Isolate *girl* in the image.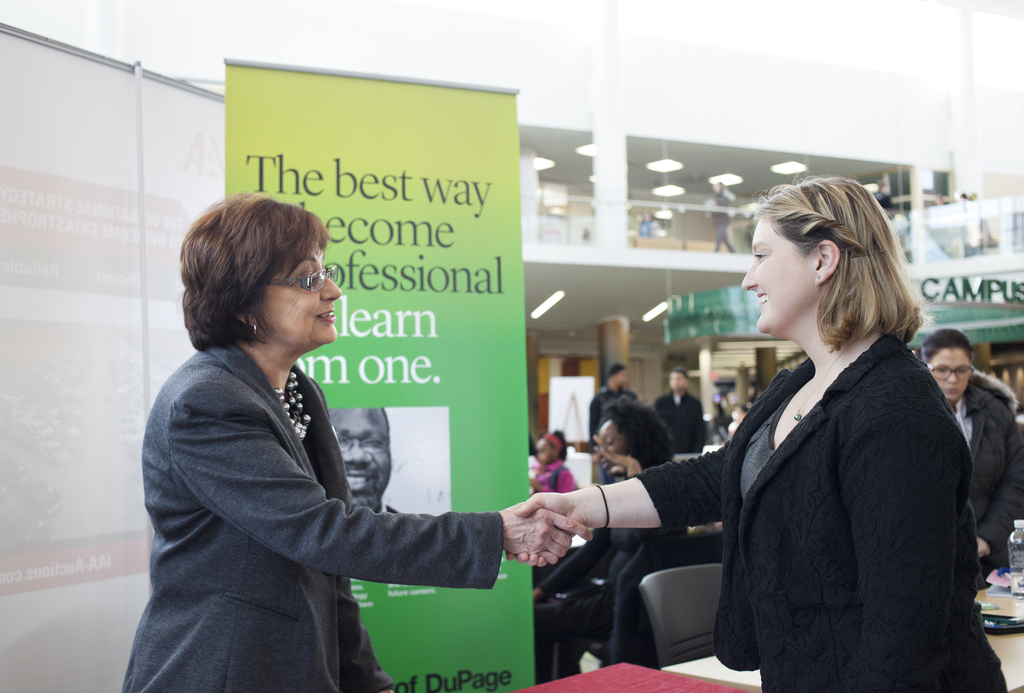
Isolated region: <box>428,170,988,692</box>.
